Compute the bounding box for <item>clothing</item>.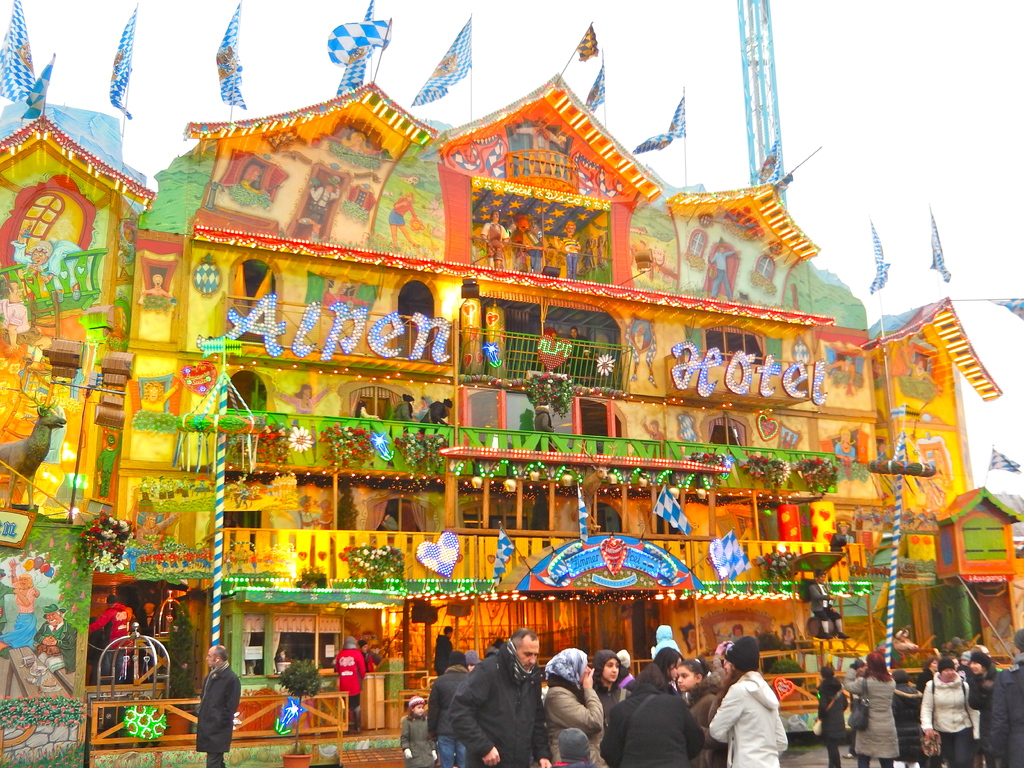
[428, 667, 474, 761].
